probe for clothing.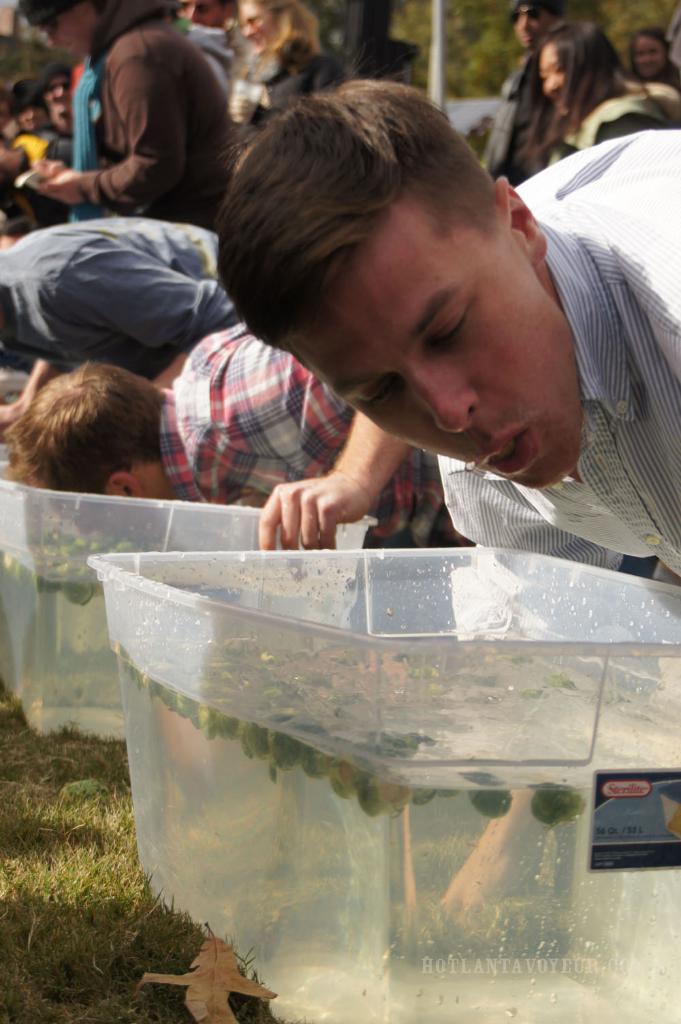
Probe result: (x1=555, y1=91, x2=676, y2=168).
